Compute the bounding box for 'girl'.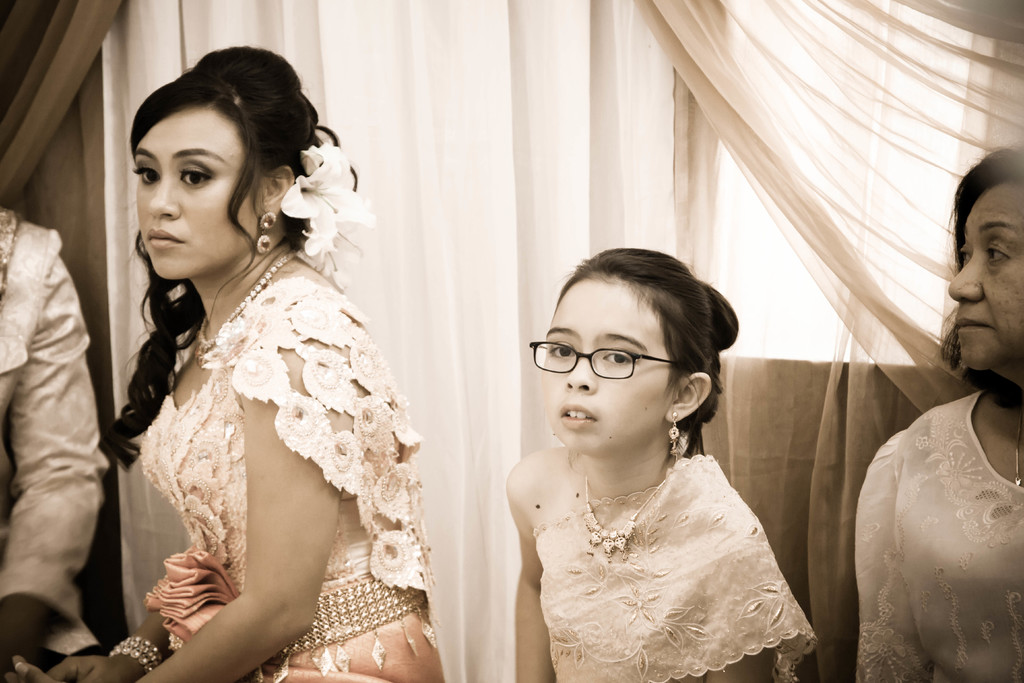
box(507, 245, 819, 682).
